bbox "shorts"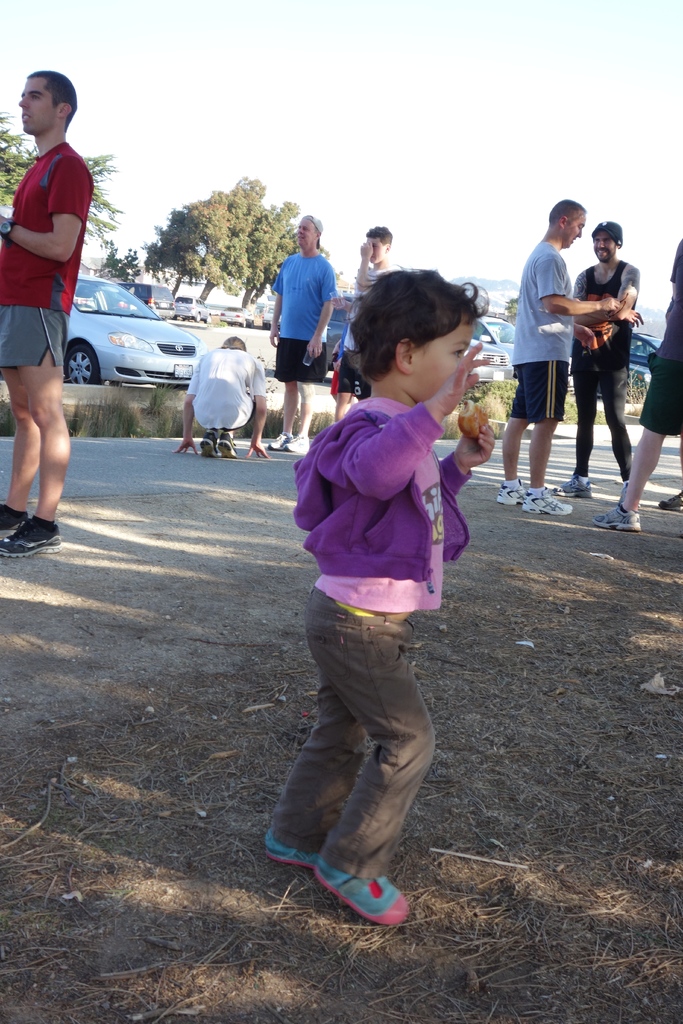
rect(639, 350, 682, 436)
